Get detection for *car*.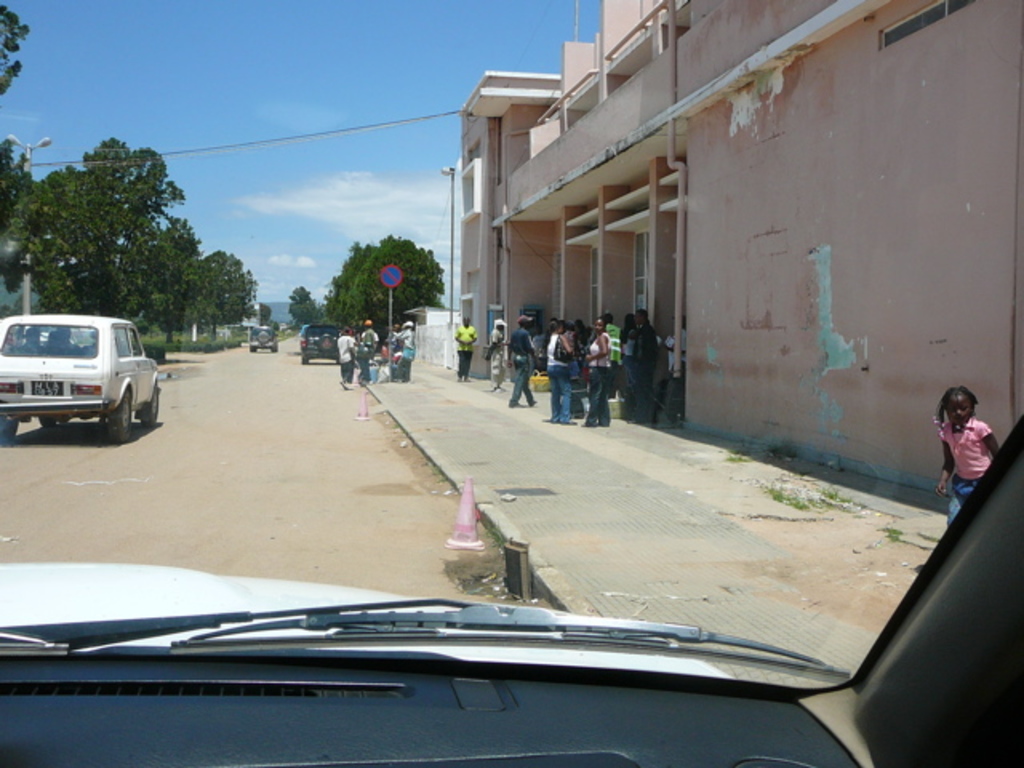
Detection: bbox=[298, 322, 350, 360].
